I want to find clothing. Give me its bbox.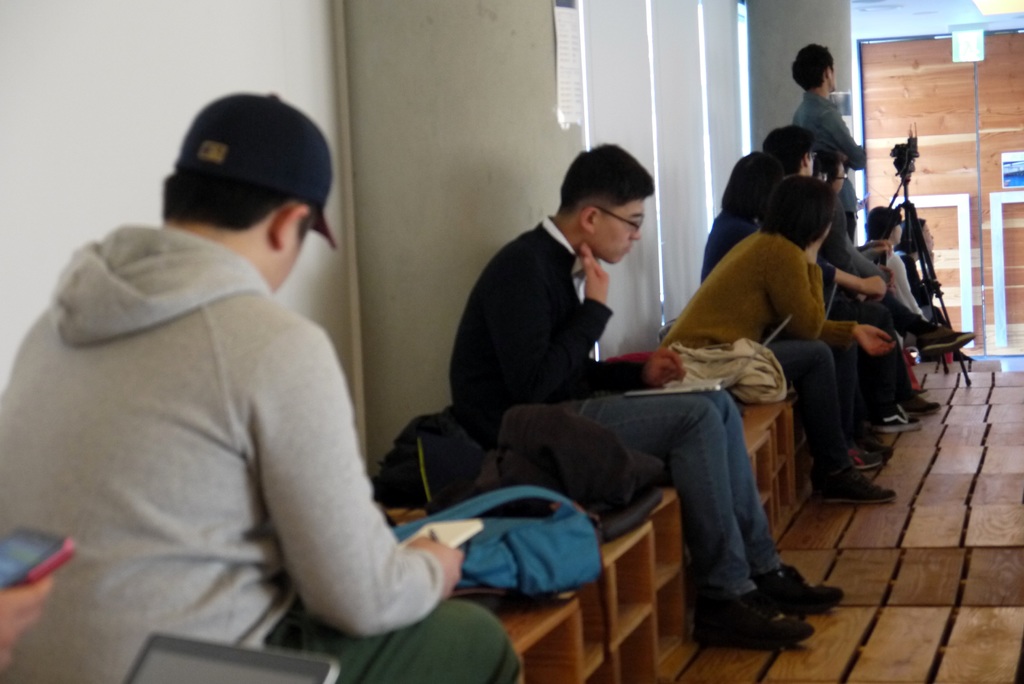
454,217,598,430.
